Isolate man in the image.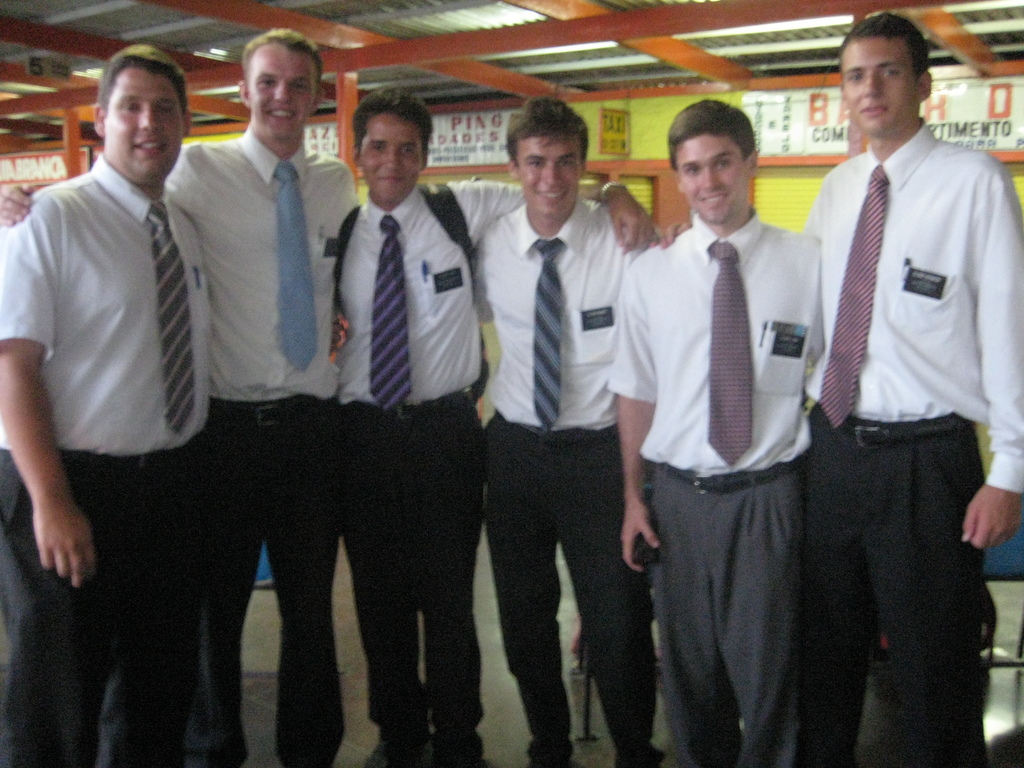
Isolated region: rect(772, 0, 1011, 756).
